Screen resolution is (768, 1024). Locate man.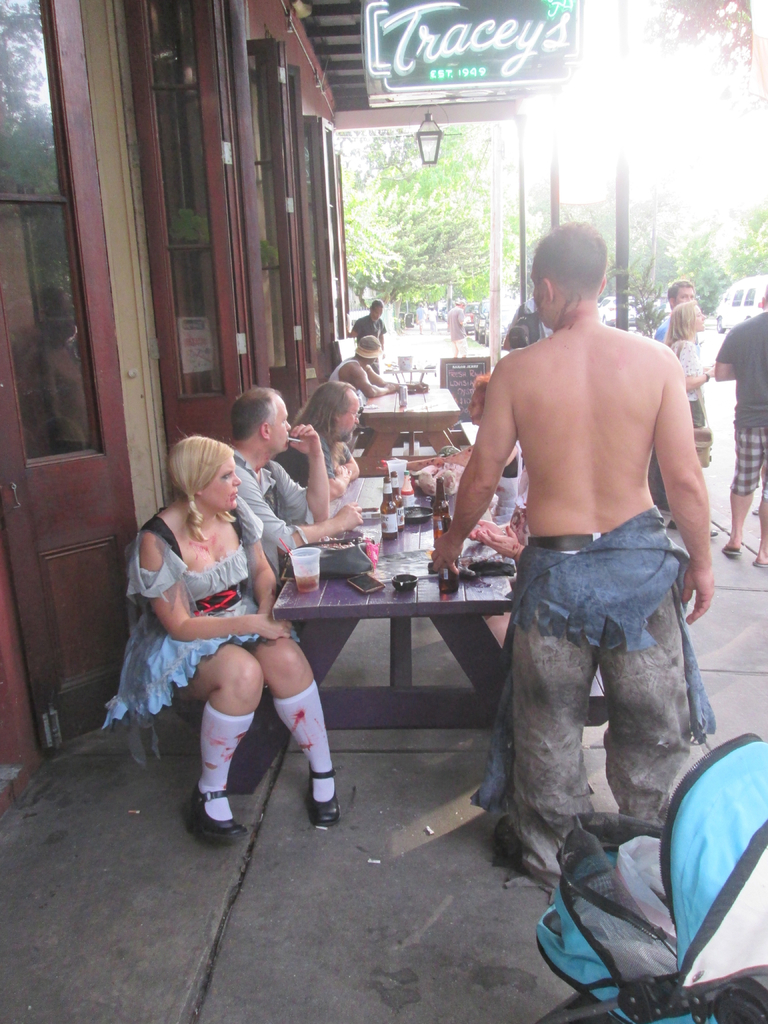
{"left": 426, "top": 304, "right": 440, "bottom": 333}.
